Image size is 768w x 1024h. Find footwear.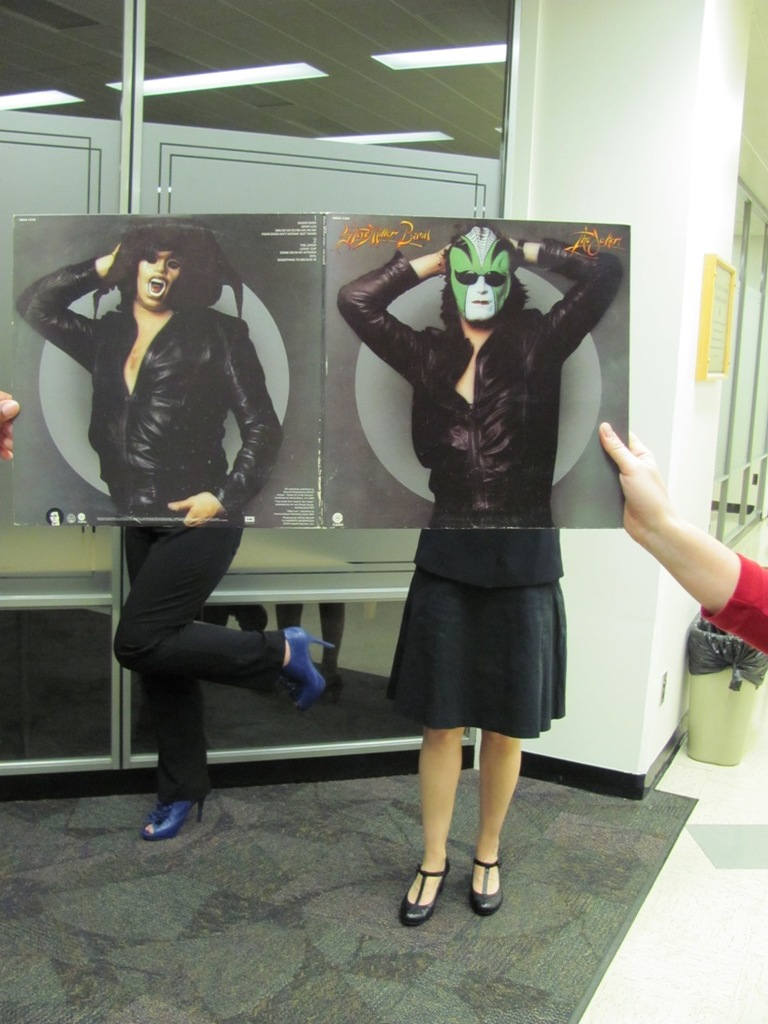
box(401, 865, 449, 922).
